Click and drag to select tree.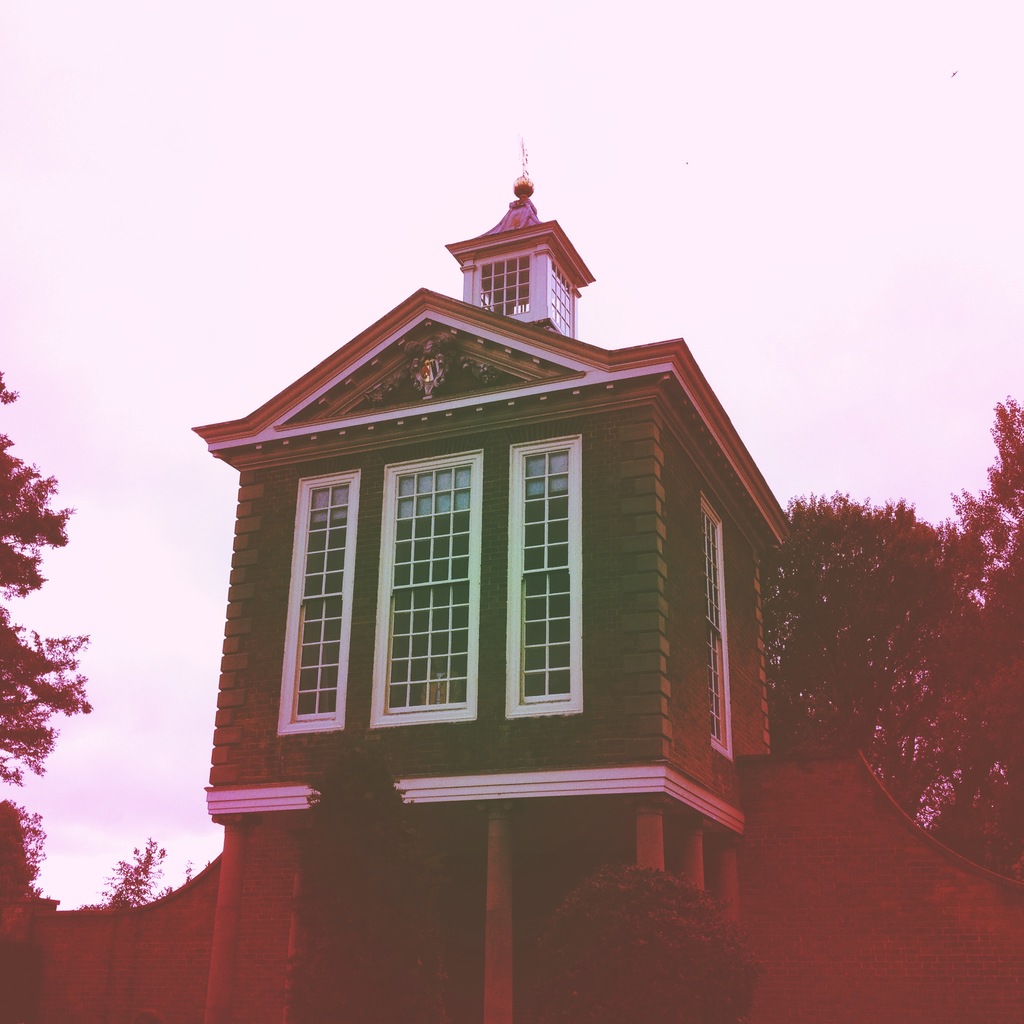
Selection: pyautogui.locateOnScreen(289, 724, 468, 1023).
